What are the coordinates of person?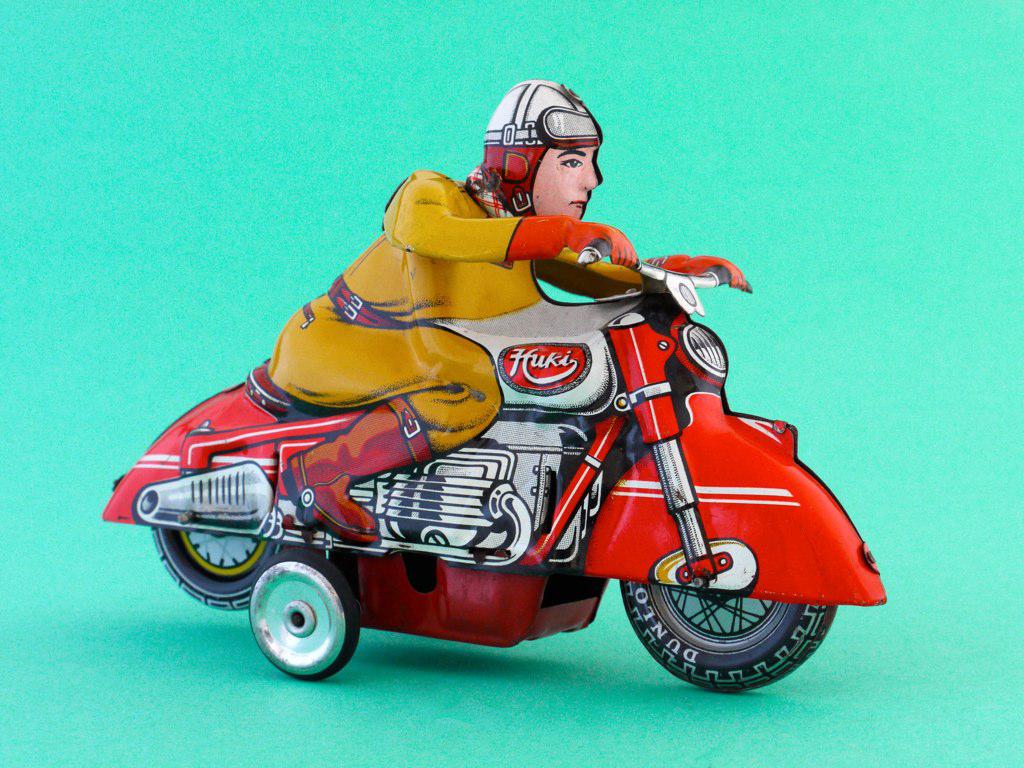
[x1=271, y1=72, x2=748, y2=545].
